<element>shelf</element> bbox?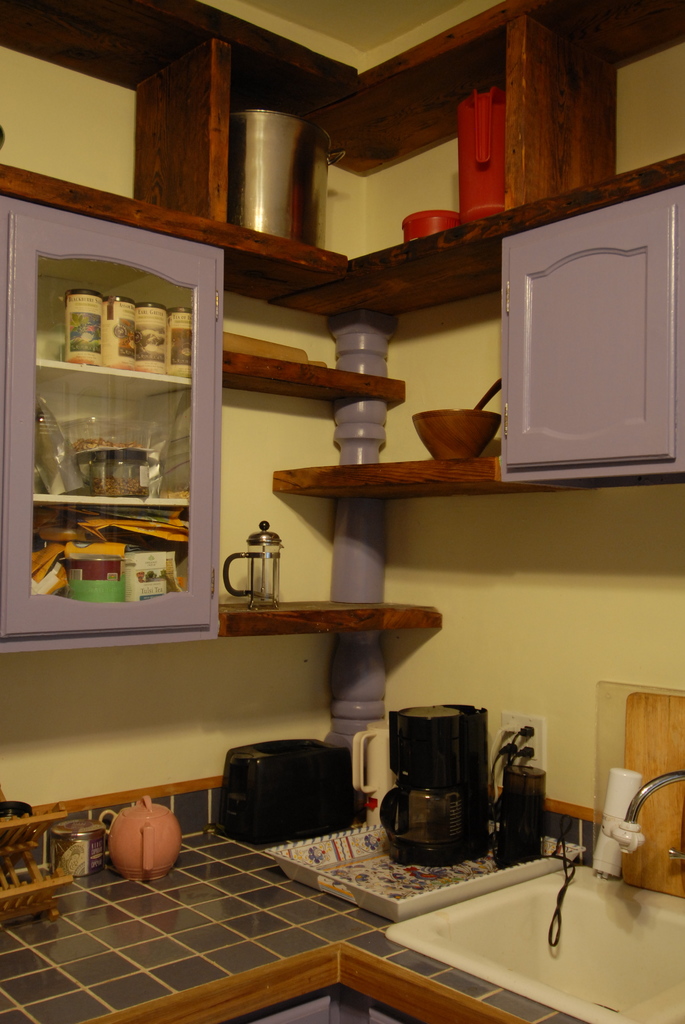
rect(220, 267, 411, 391)
